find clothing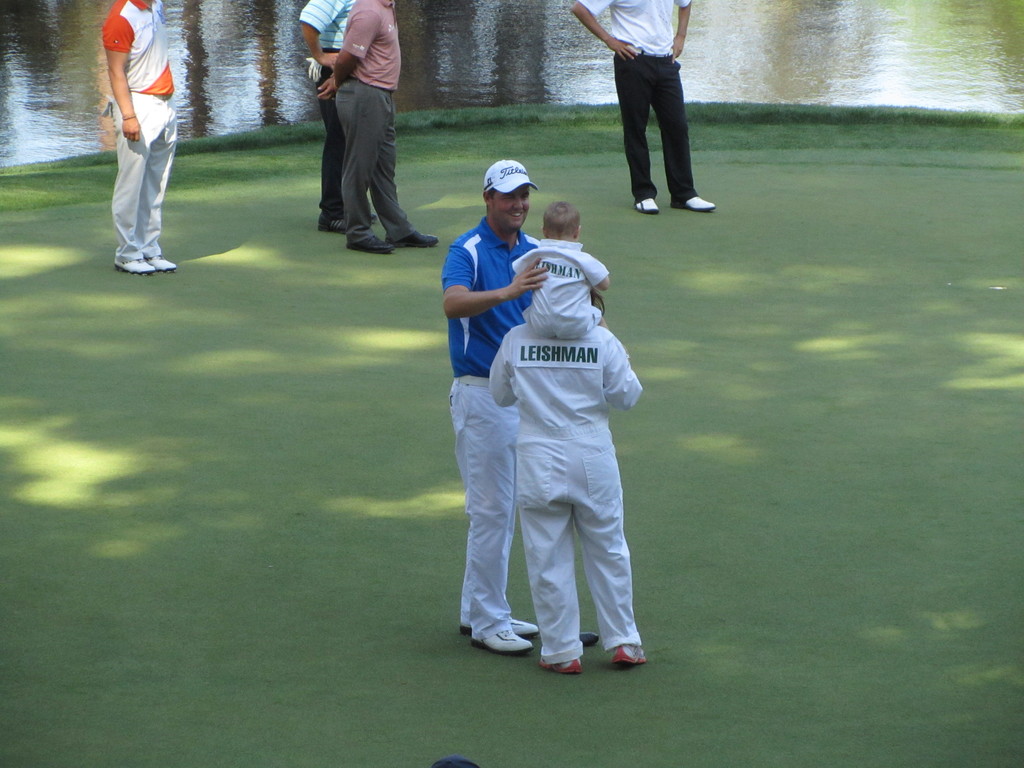
(578,0,688,200)
